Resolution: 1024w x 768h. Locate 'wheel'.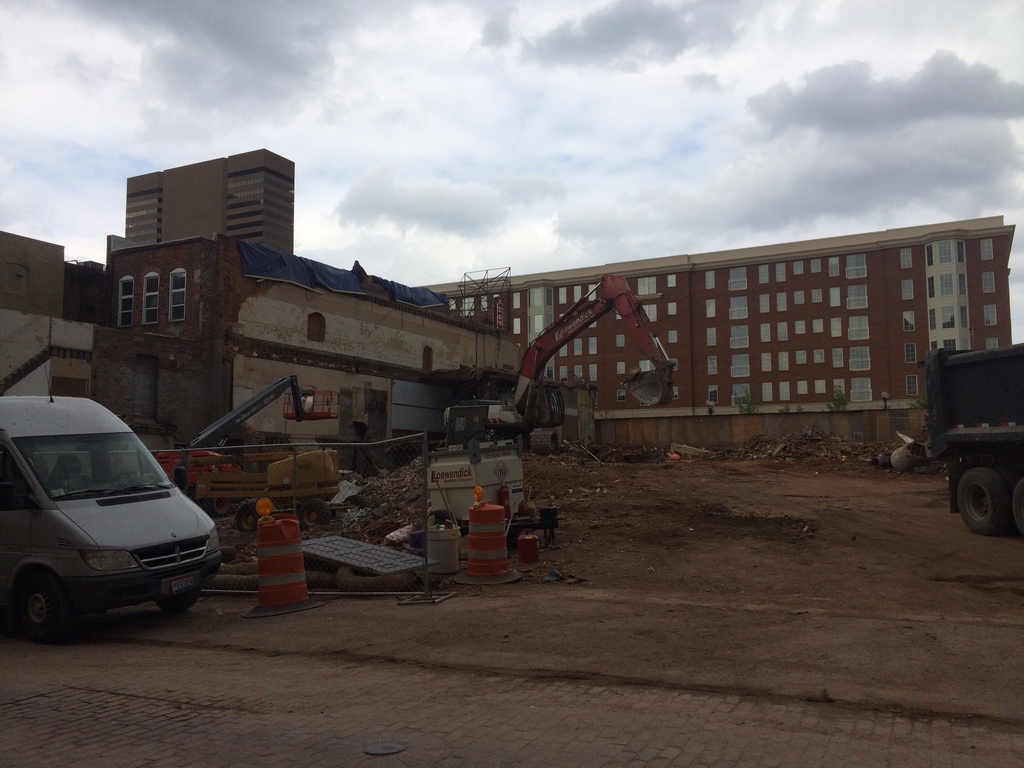
(957, 466, 1002, 533).
